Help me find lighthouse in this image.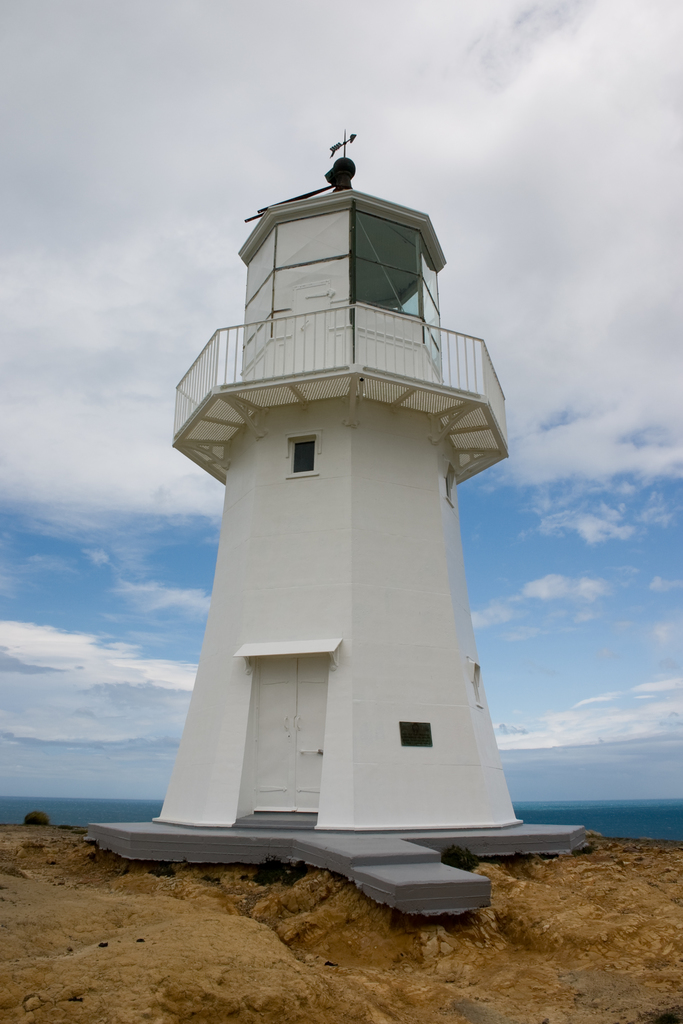
Found it: {"left": 157, "top": 121, "right": 521, "bottom": 838}.
